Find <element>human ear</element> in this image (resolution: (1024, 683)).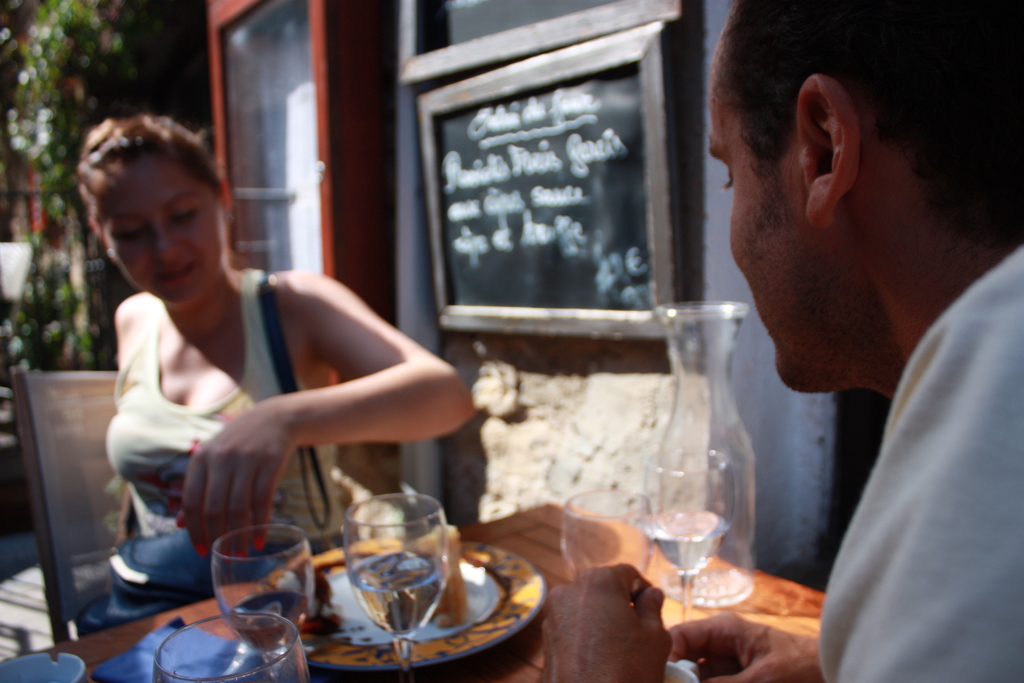
[88,220,113,261].
